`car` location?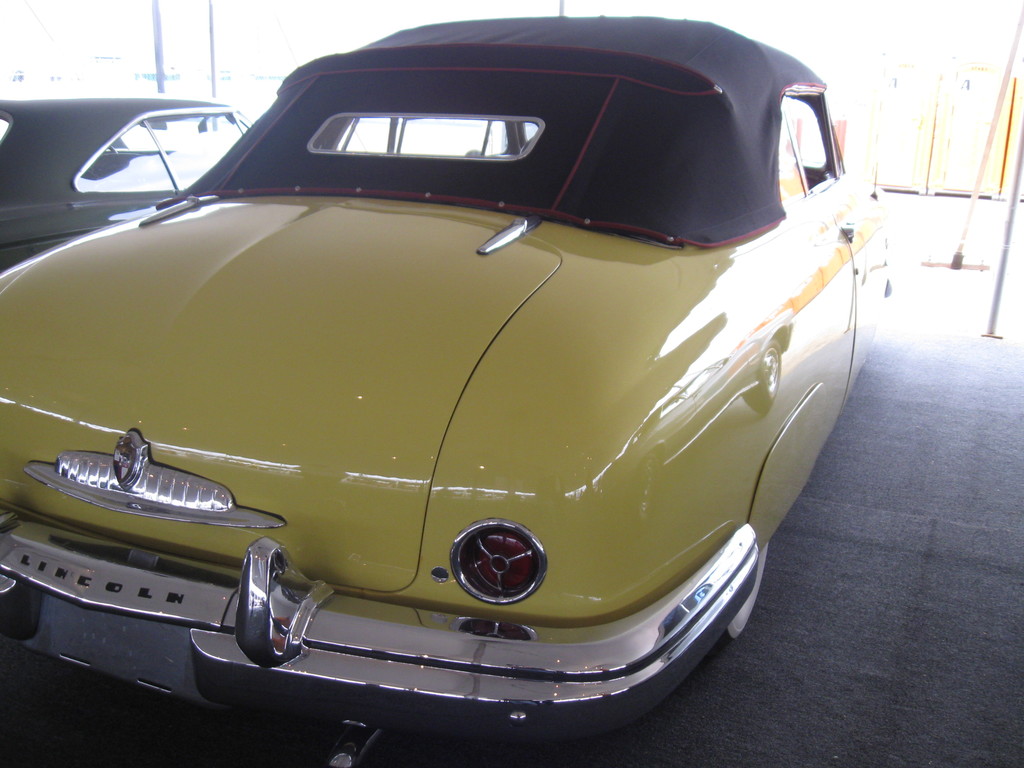
0:95:261:271
